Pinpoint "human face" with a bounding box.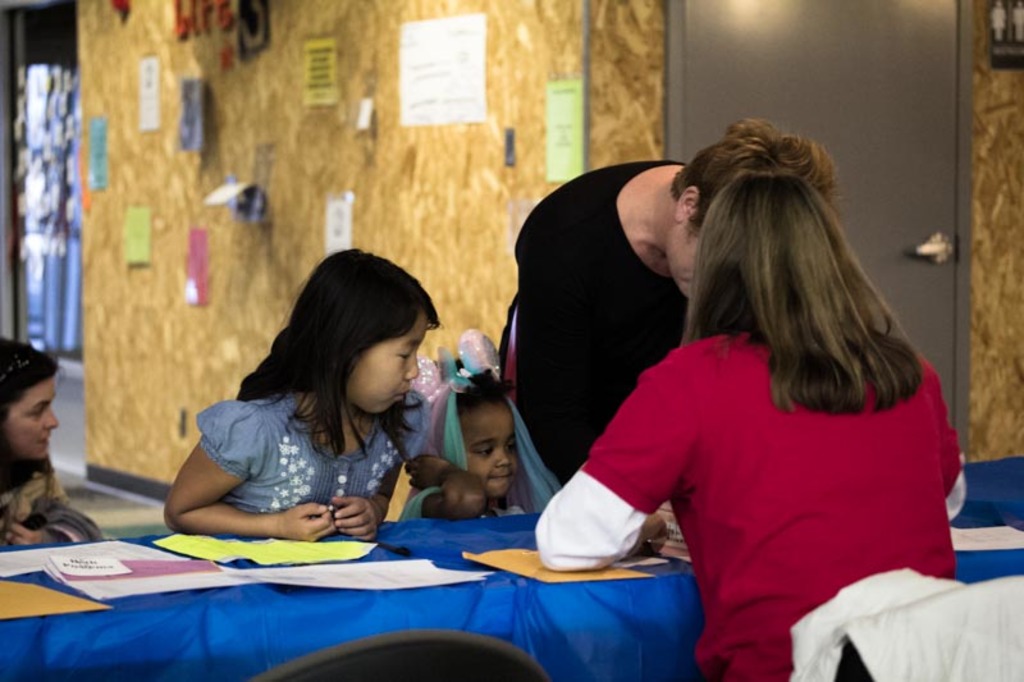
Rect(465, 406, 517, 493).
